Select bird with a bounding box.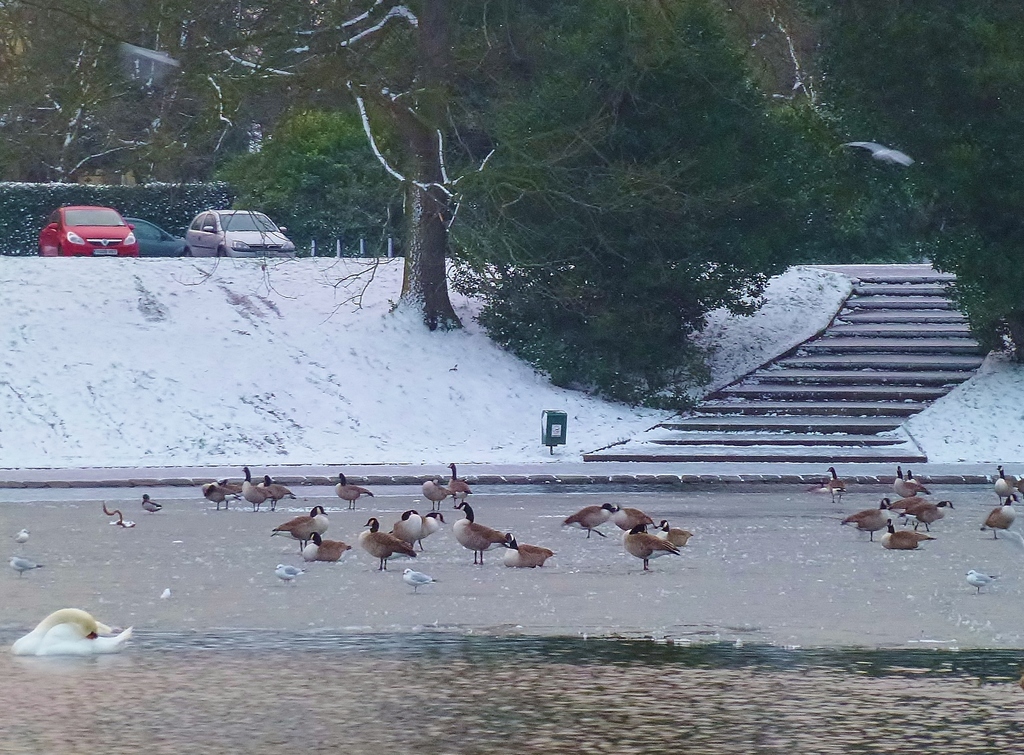
detection(137, 492, 161, 517).
